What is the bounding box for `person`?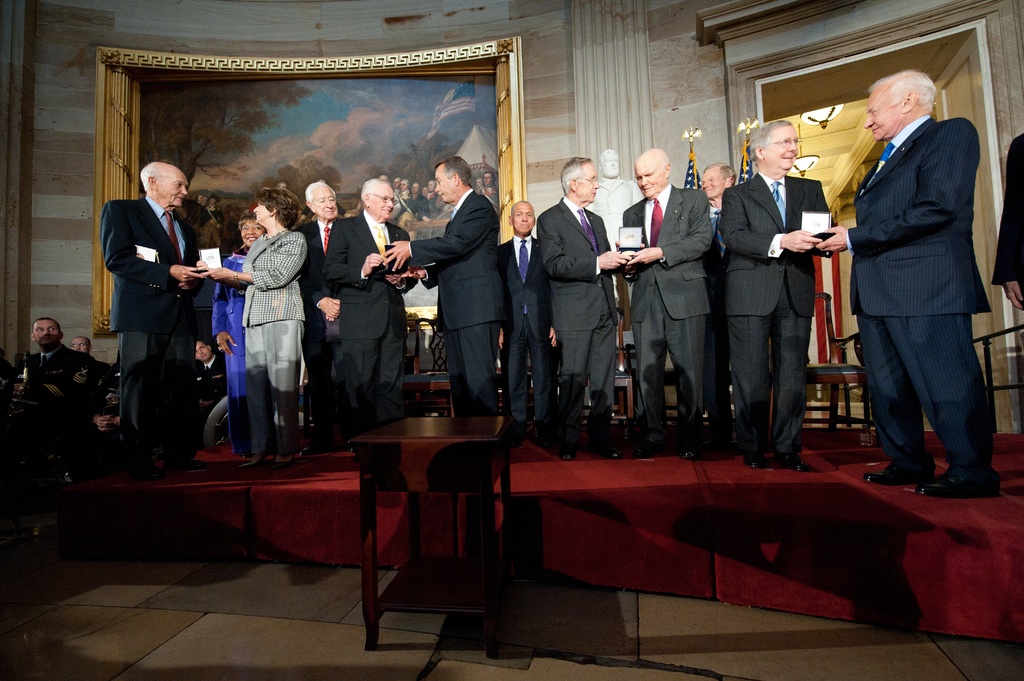
<box>107,132,212,469</box>.
